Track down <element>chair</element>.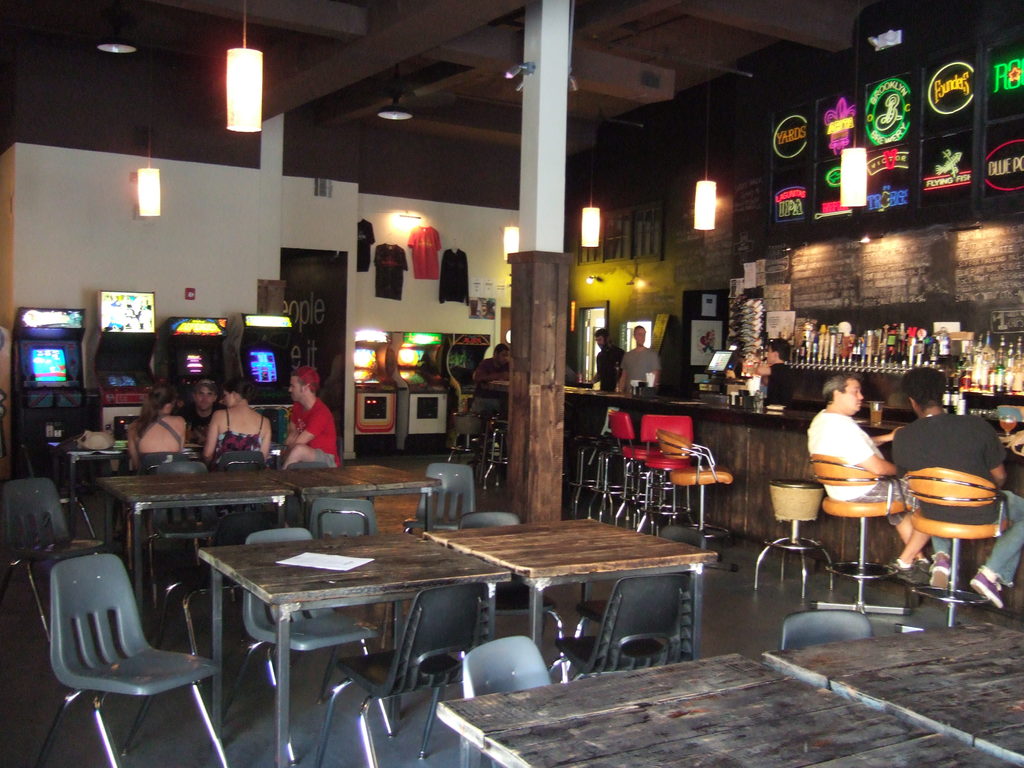
Tracked to pyautogui.locateOnScreen(782, 606, 874, 650).
